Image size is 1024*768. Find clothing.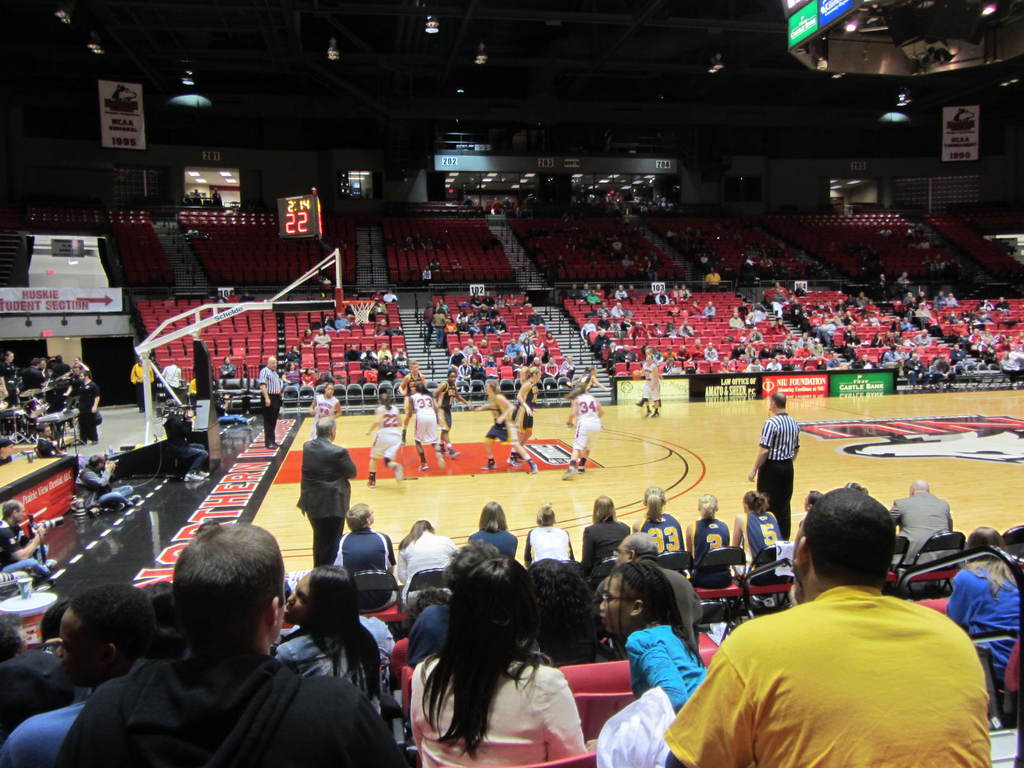
[left=433, top=317, right=447, bottom=348].
